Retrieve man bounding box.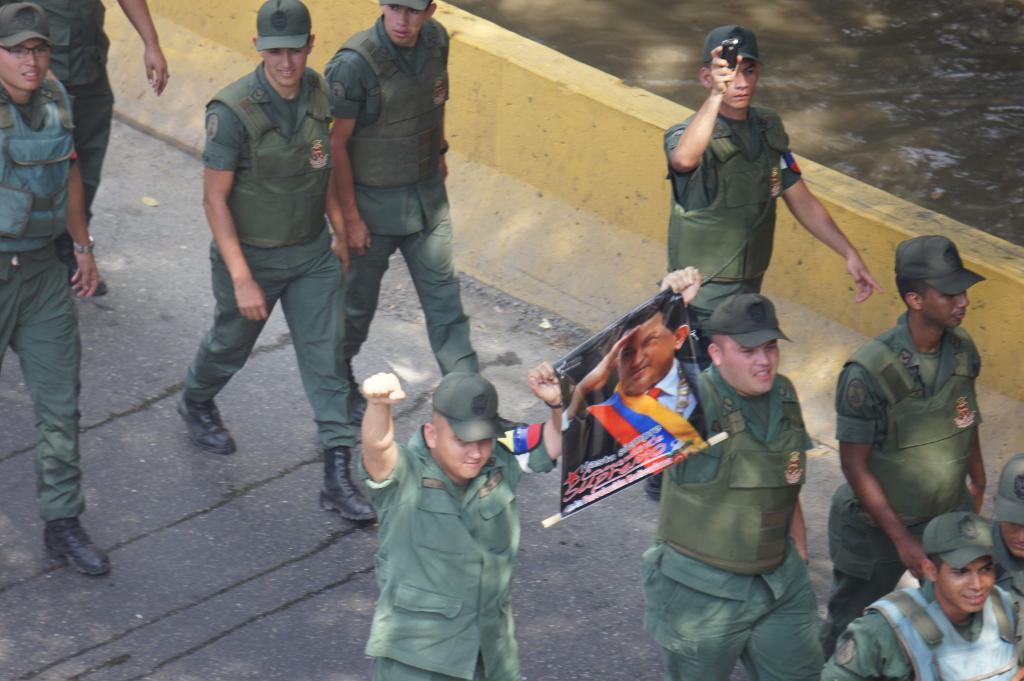
Bounding box: pyautogui.locateOnScreen(640, 289, 825, 680).
